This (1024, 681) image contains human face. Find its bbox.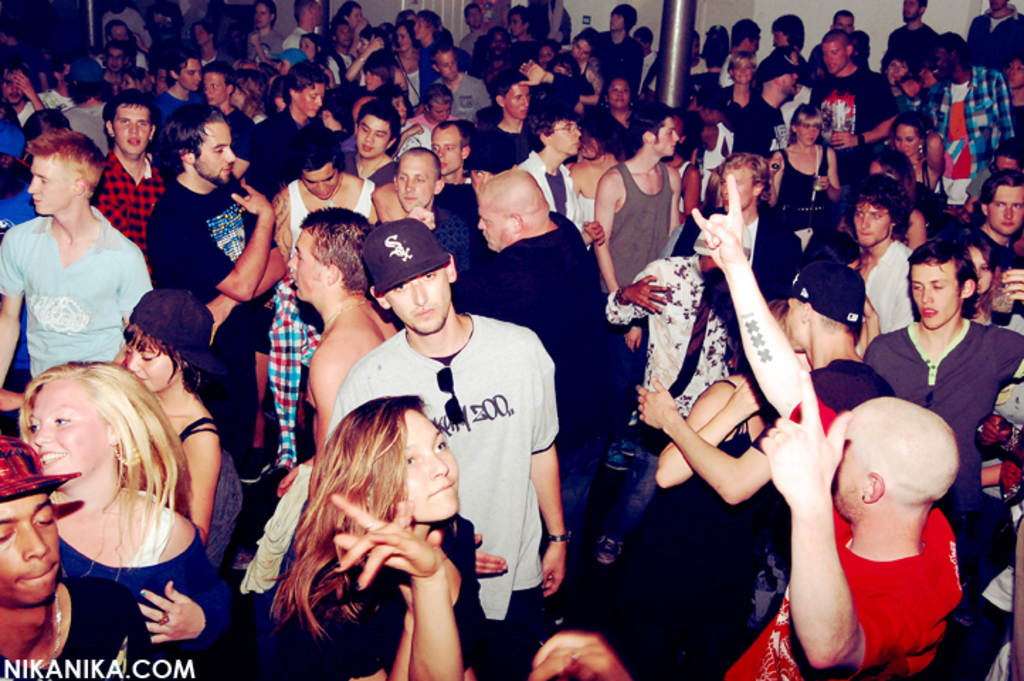
region(125, 335, 176, 390).
